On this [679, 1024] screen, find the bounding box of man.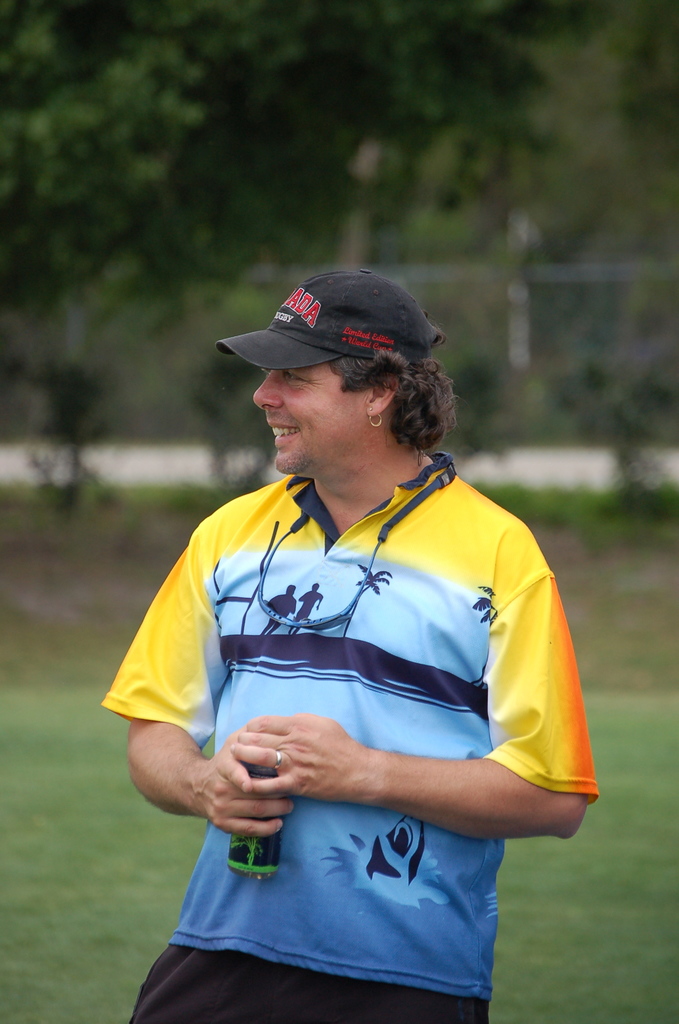
Bounding box: pyautogui.locateOnScreen(107, 255, 605, 1004).
